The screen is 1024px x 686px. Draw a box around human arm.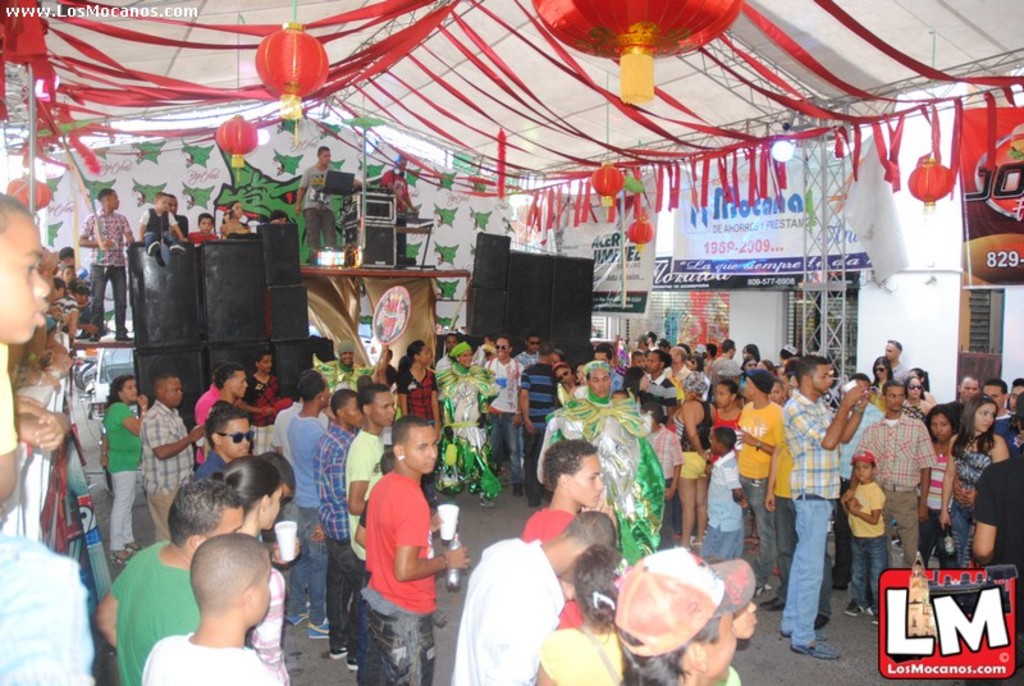
(837,388,870,445).
